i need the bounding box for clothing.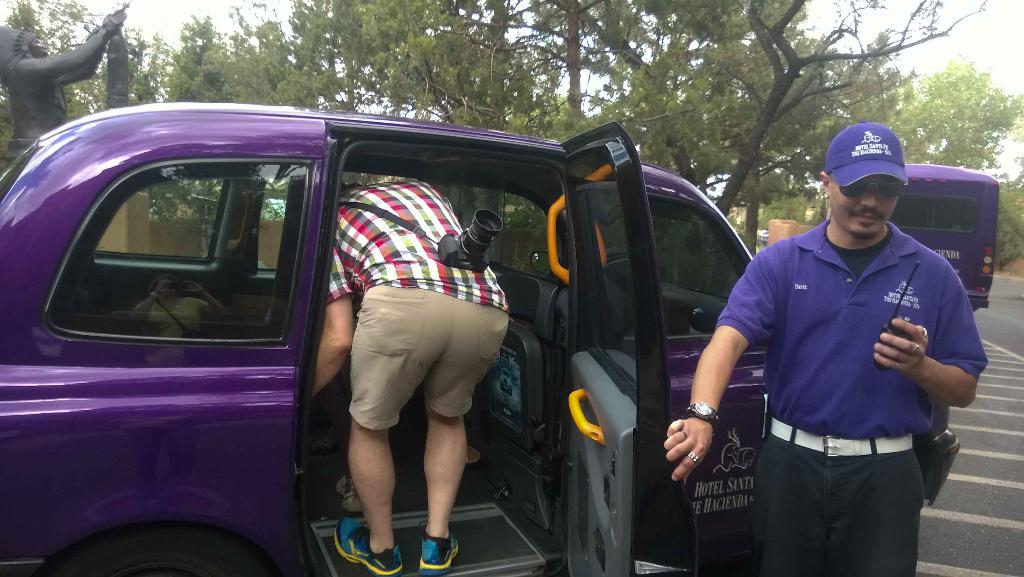
Here it is: crop(330, 180, 504, 433).
